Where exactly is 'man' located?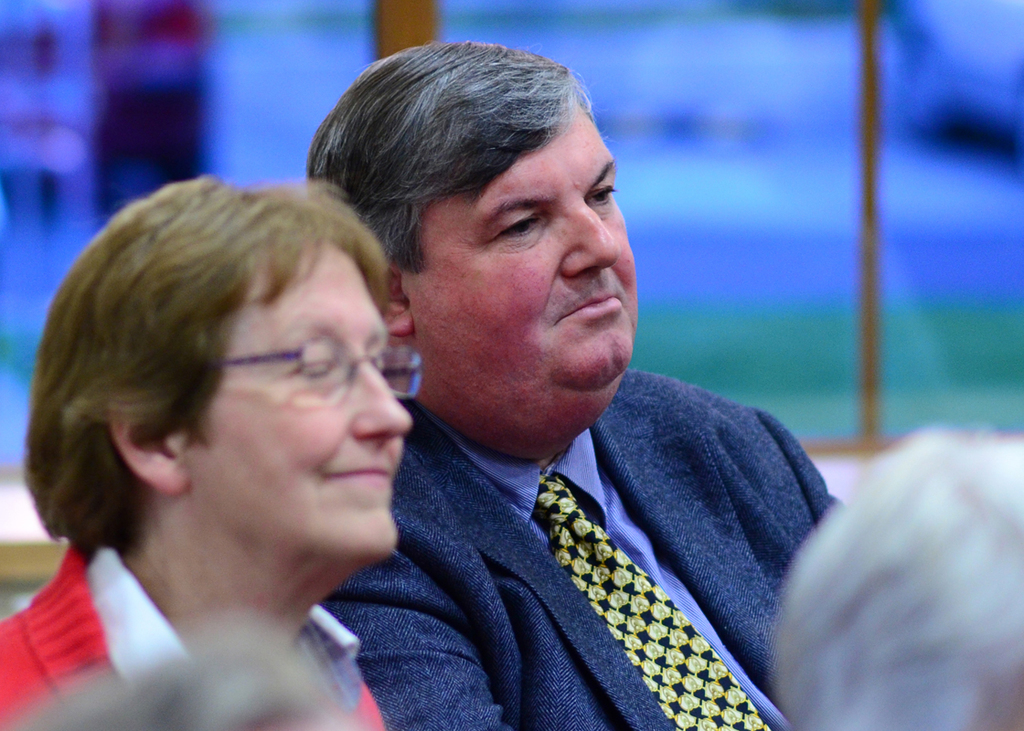
Its bounding box is locate(263, 53, 858, 723).
